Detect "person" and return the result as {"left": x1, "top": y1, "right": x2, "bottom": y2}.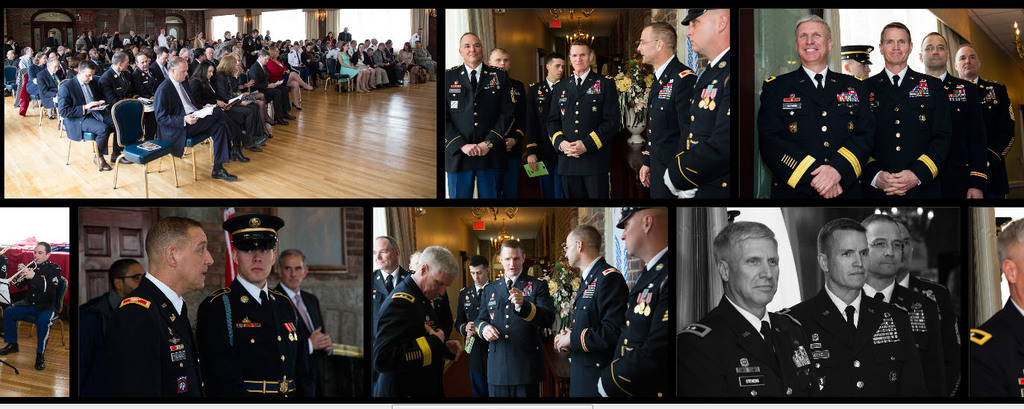
{"left": 681, "top": 224, "right": 814, "bottom": 407}.
